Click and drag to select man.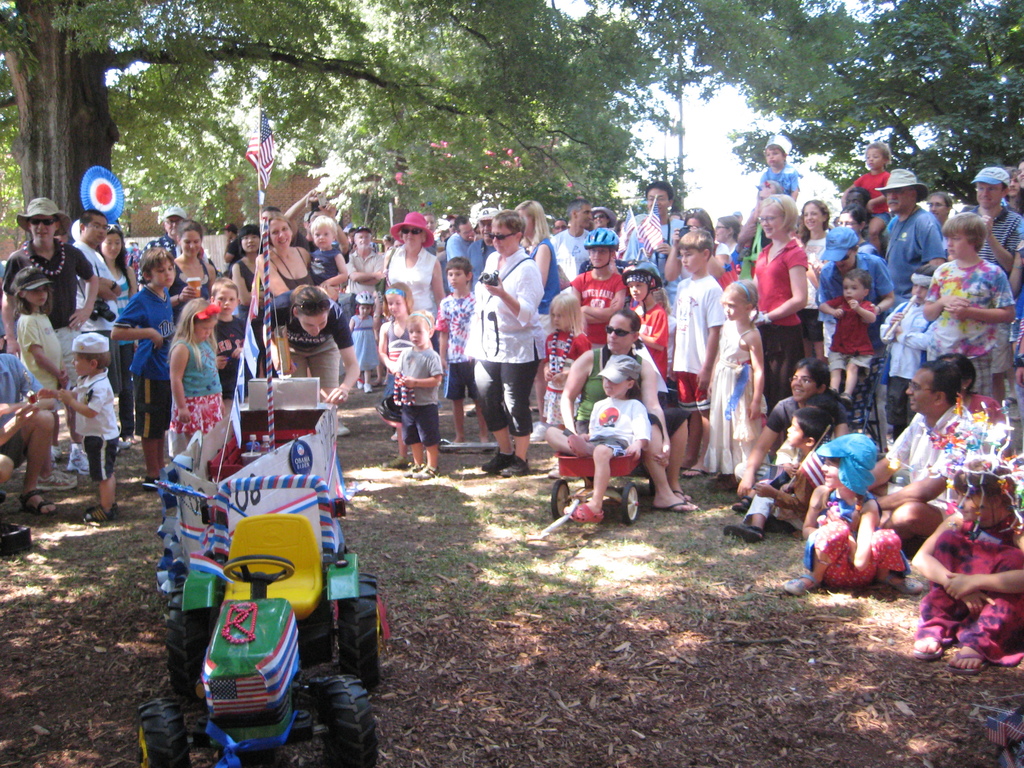
Selection: 865/358/989/547.
